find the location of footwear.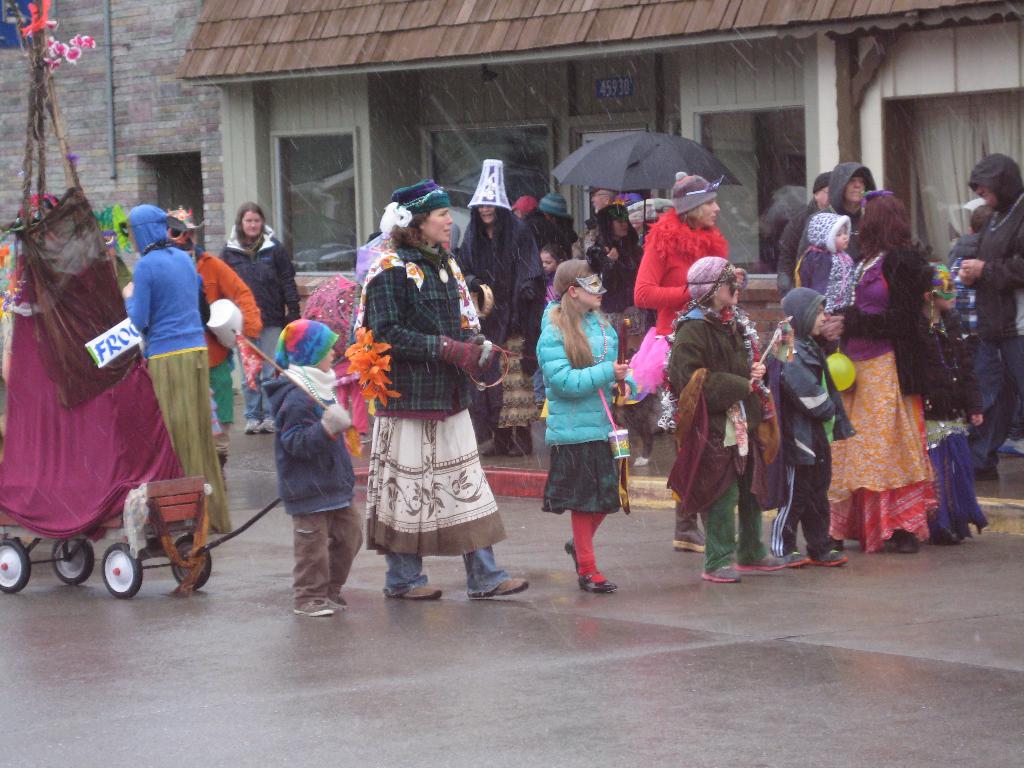
Location: rect(380, 583, 438, 604).
